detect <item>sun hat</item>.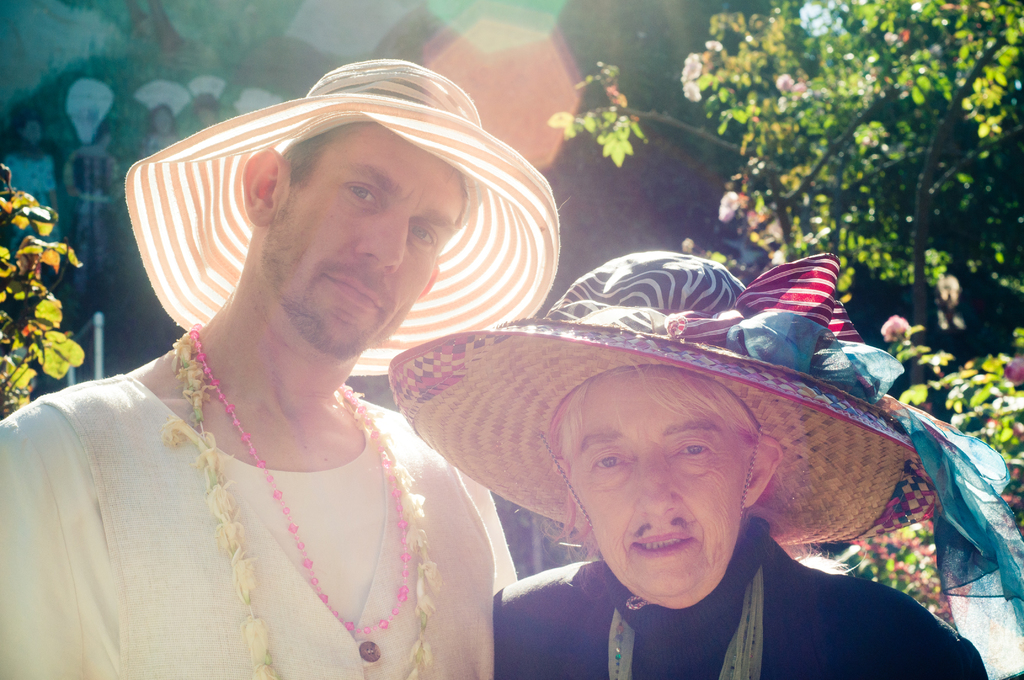
Detected at BBox(122, 61, 559, 380).
